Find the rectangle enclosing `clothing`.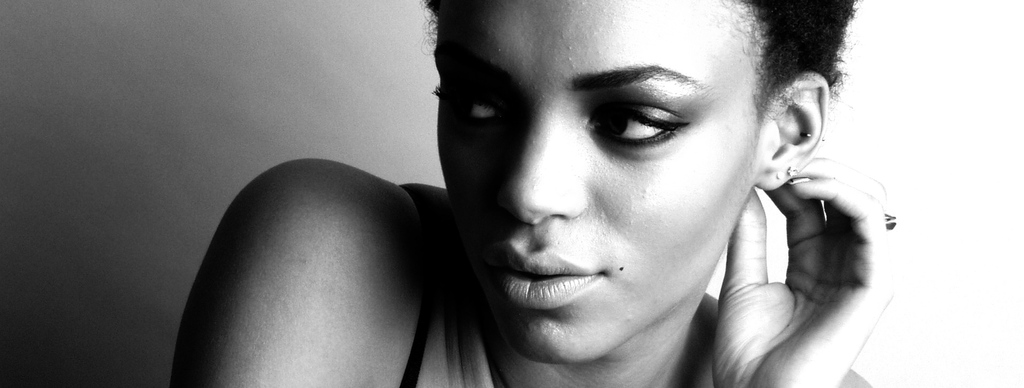
<bbox>396, 179, 417, 387</bbox>.
